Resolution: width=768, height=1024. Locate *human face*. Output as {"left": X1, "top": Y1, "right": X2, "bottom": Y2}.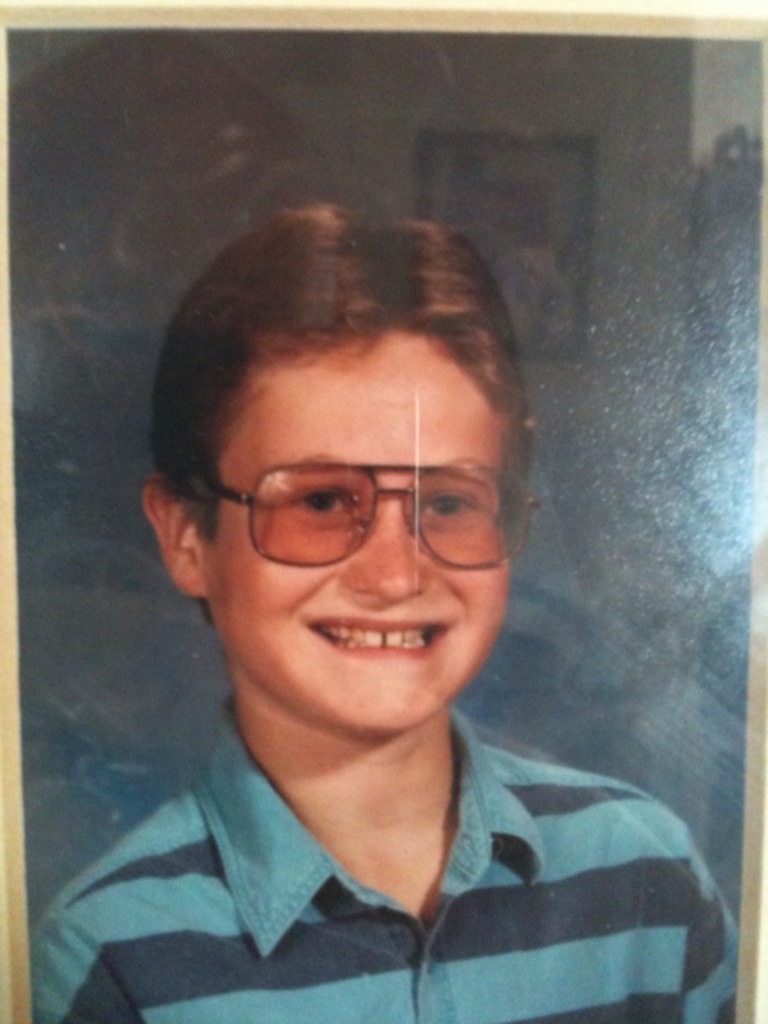
{"left": 212, "top": 324, "right": 517, "bottom": 741}.
